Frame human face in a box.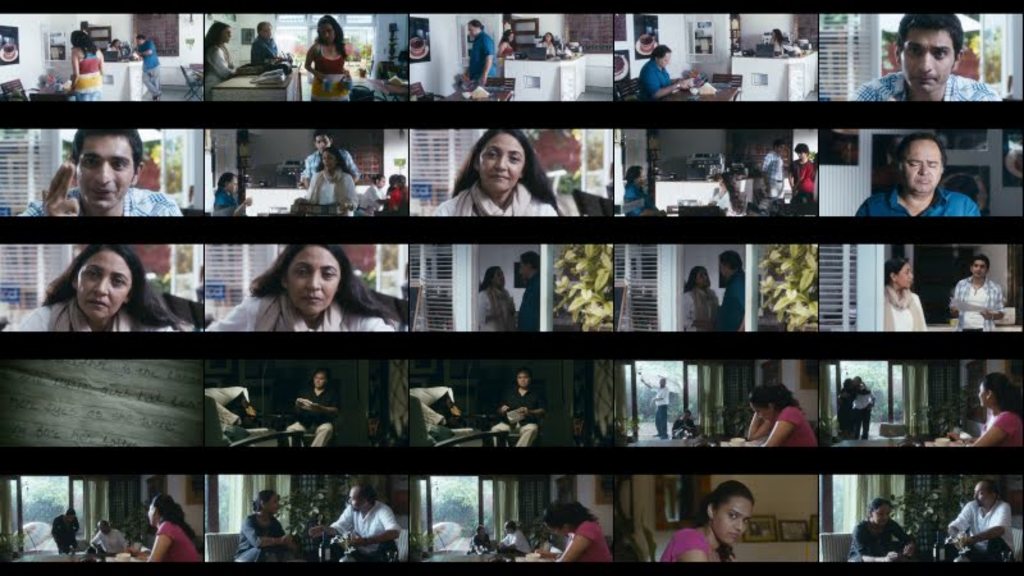
locate(698, 268, 710, 282).
